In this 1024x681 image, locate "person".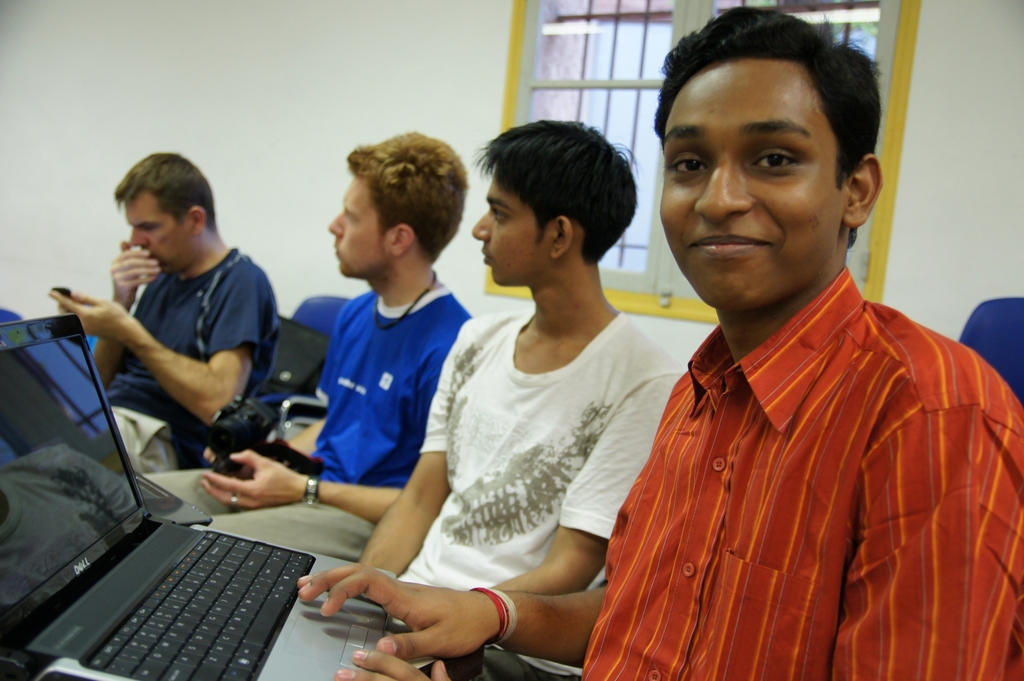
Bounding box: x1=340, y1=115, x2=683, y2=595.
